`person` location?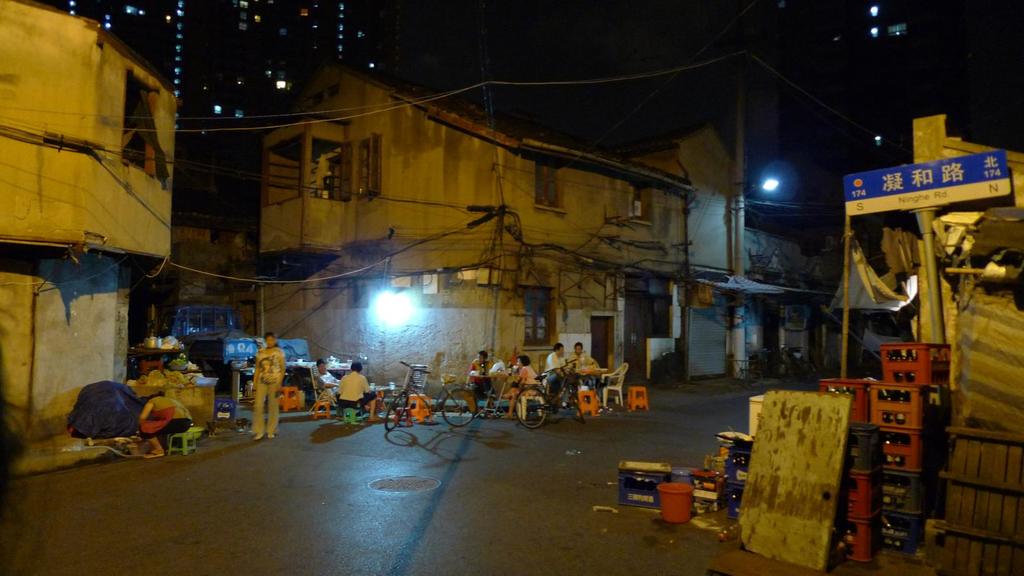
left=318, top=358, right=342, bottom=403
